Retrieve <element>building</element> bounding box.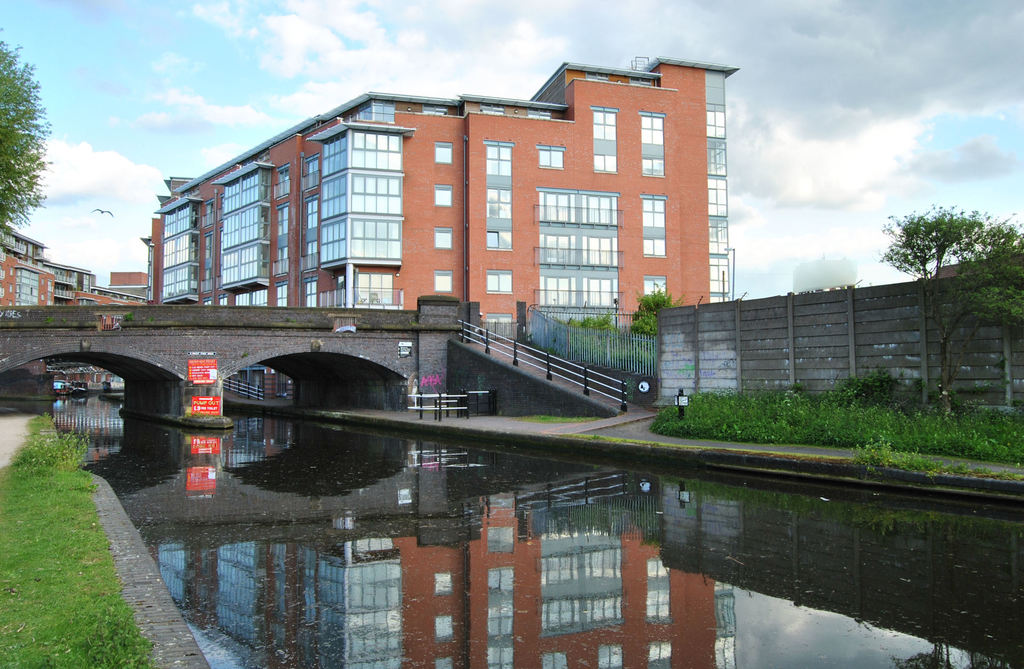
Bounding box: {"x1": 0, "y1": 66, "x2": 738, "y2": 402}.
